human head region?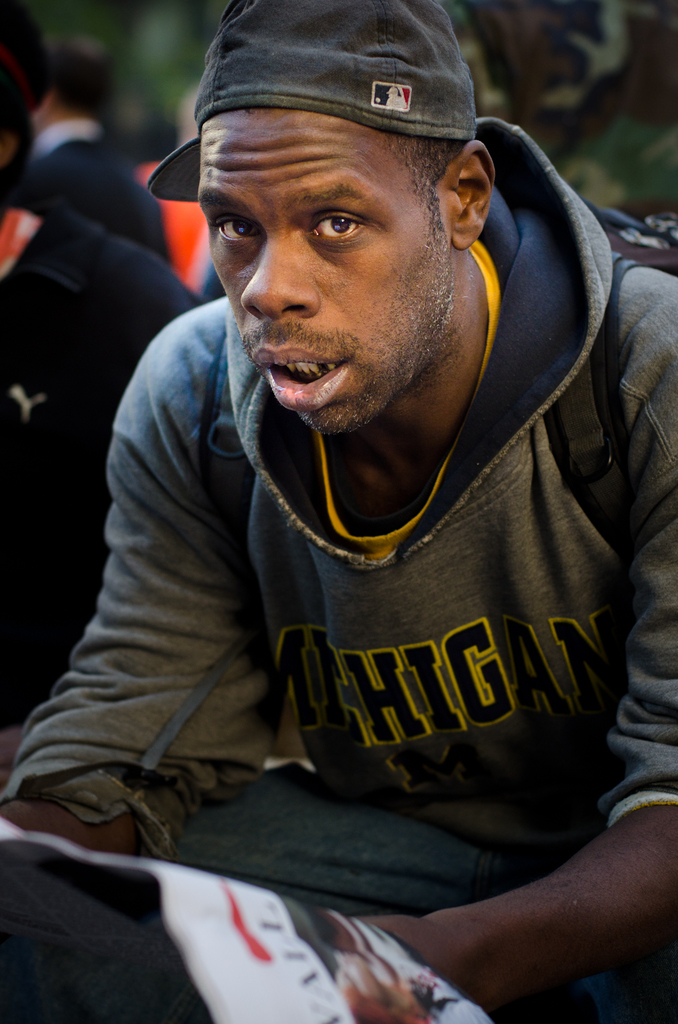
200,0,494,470
